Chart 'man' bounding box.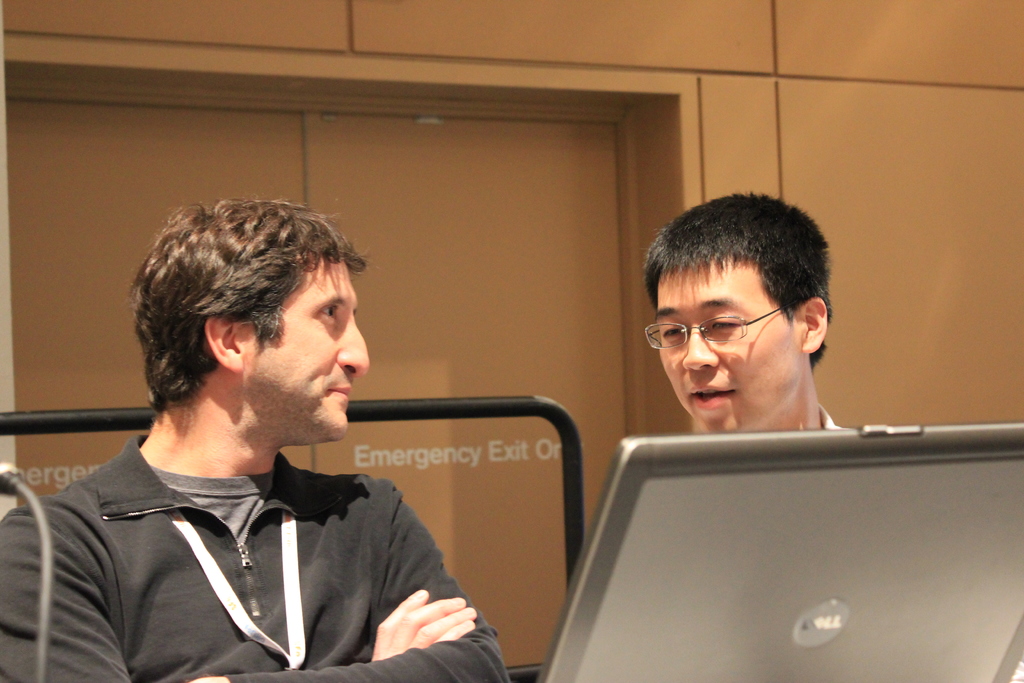
Charted: rect(19, 209, 516, 677).
